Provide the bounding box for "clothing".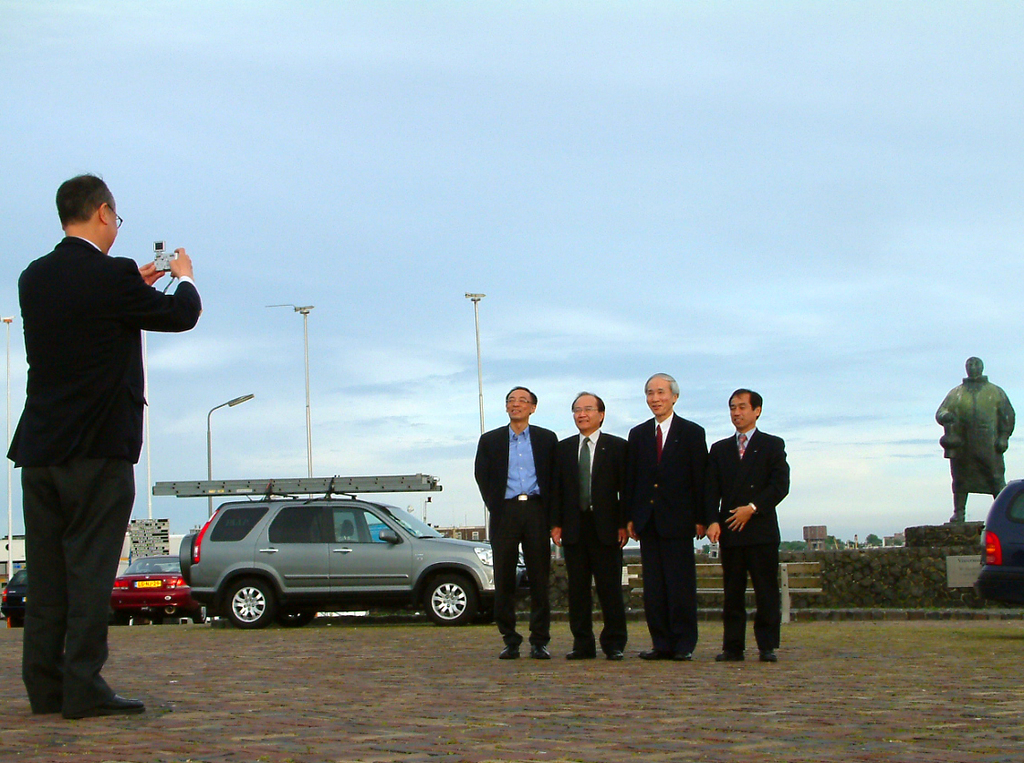
(472,422,563,647).
